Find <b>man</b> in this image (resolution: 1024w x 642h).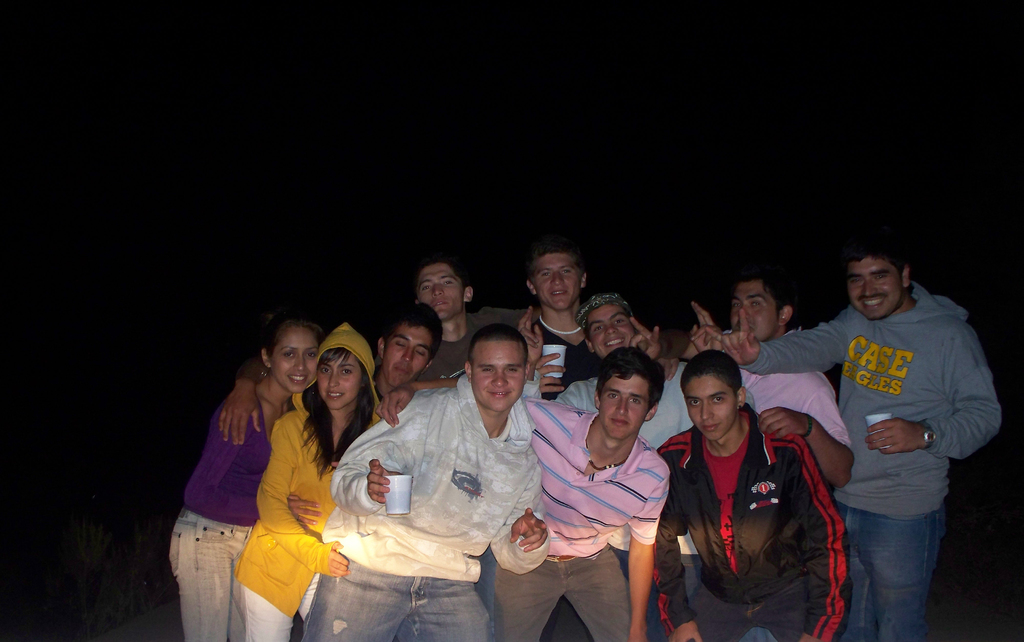
<region>346, 343, 562, 641</region>.
